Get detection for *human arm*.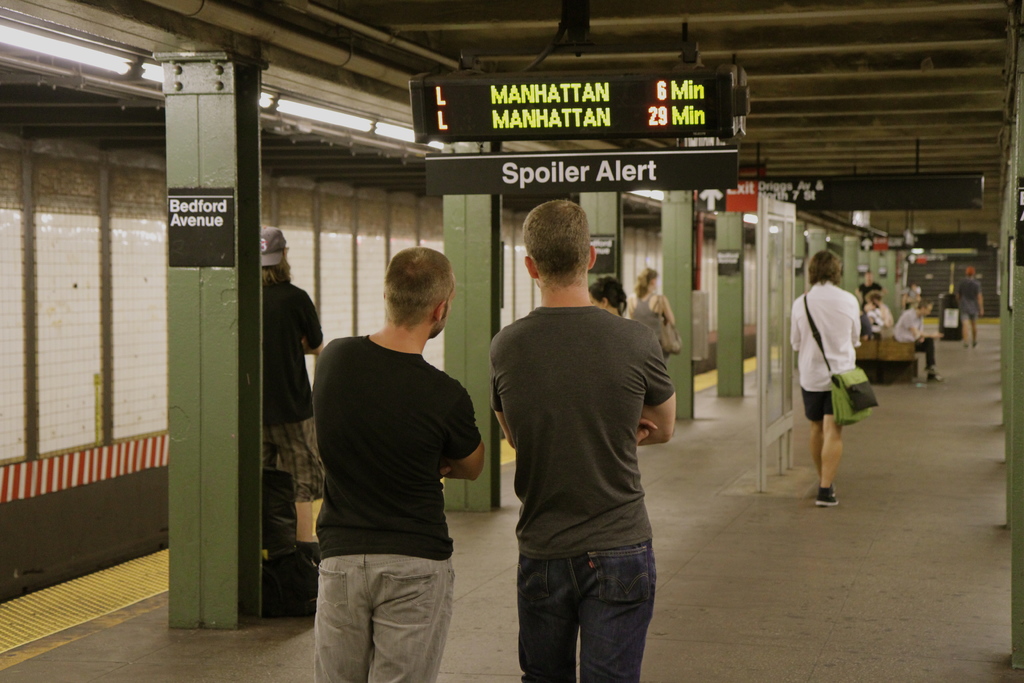
Detection: box(852, 301, 862, 346).
